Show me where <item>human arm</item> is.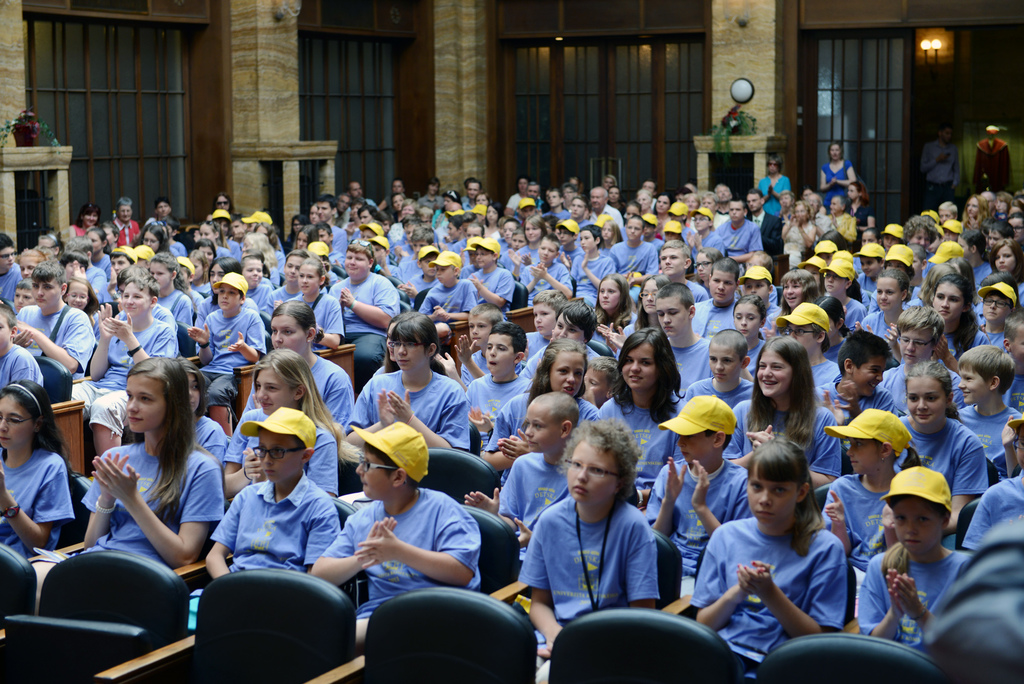
<item>human arm</item> is at [433,346,465,379].
